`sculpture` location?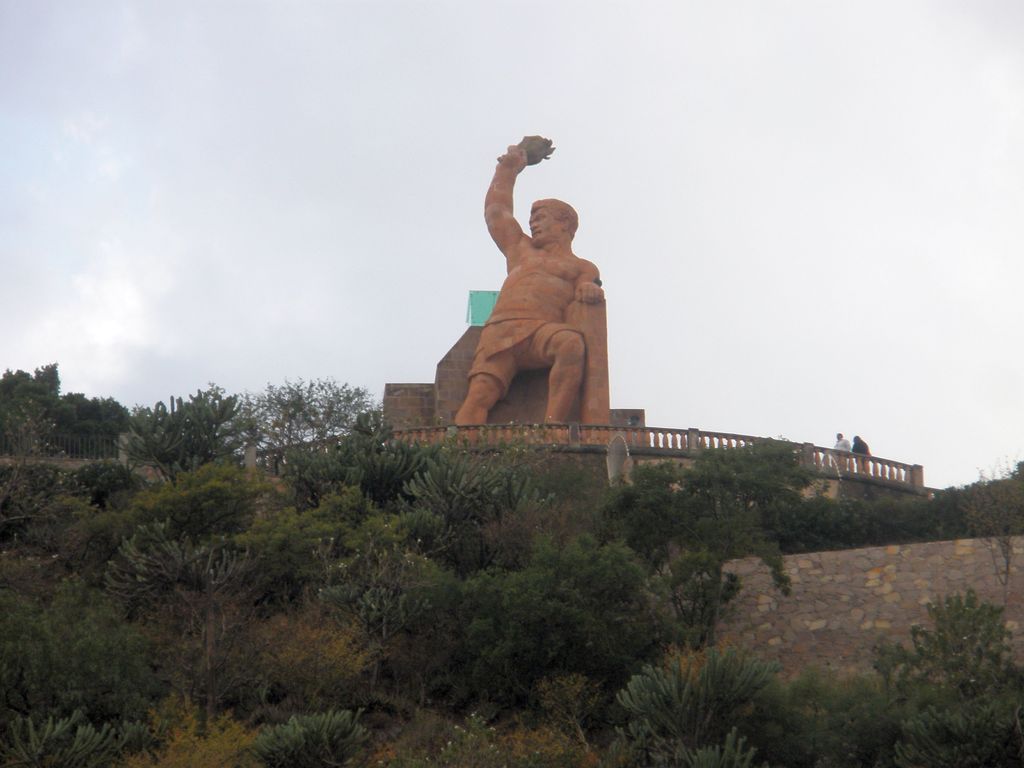
441, 150, 625, 452
